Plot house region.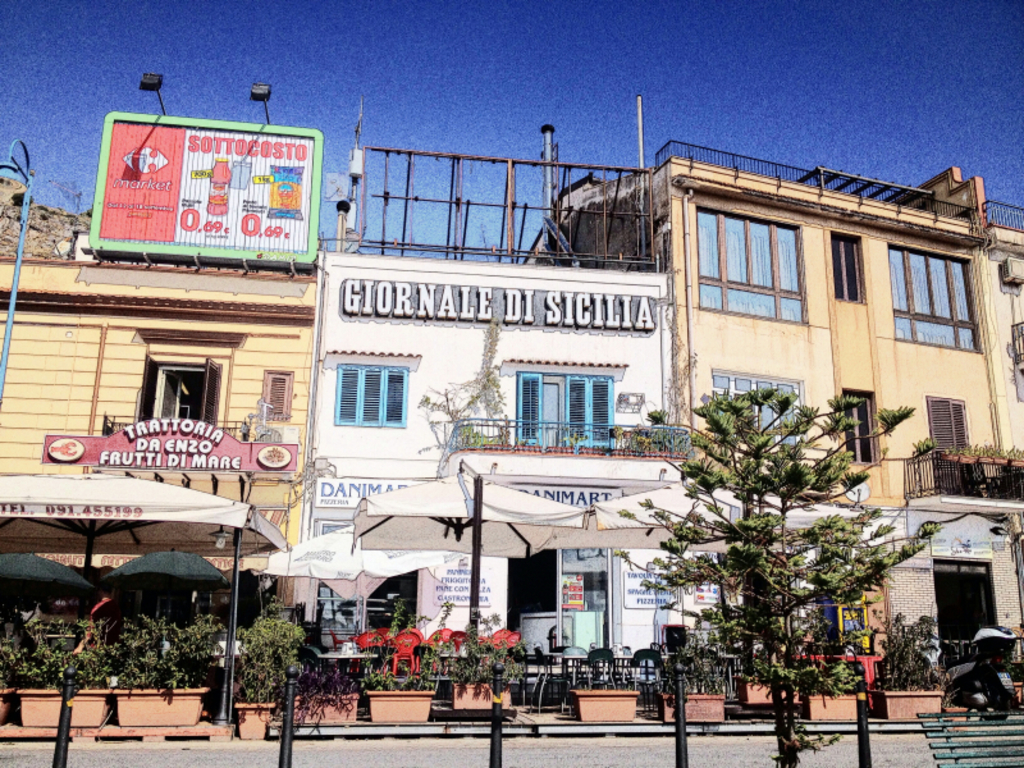
Plotted at (left=0, top=177, right=333, bottom=737).
